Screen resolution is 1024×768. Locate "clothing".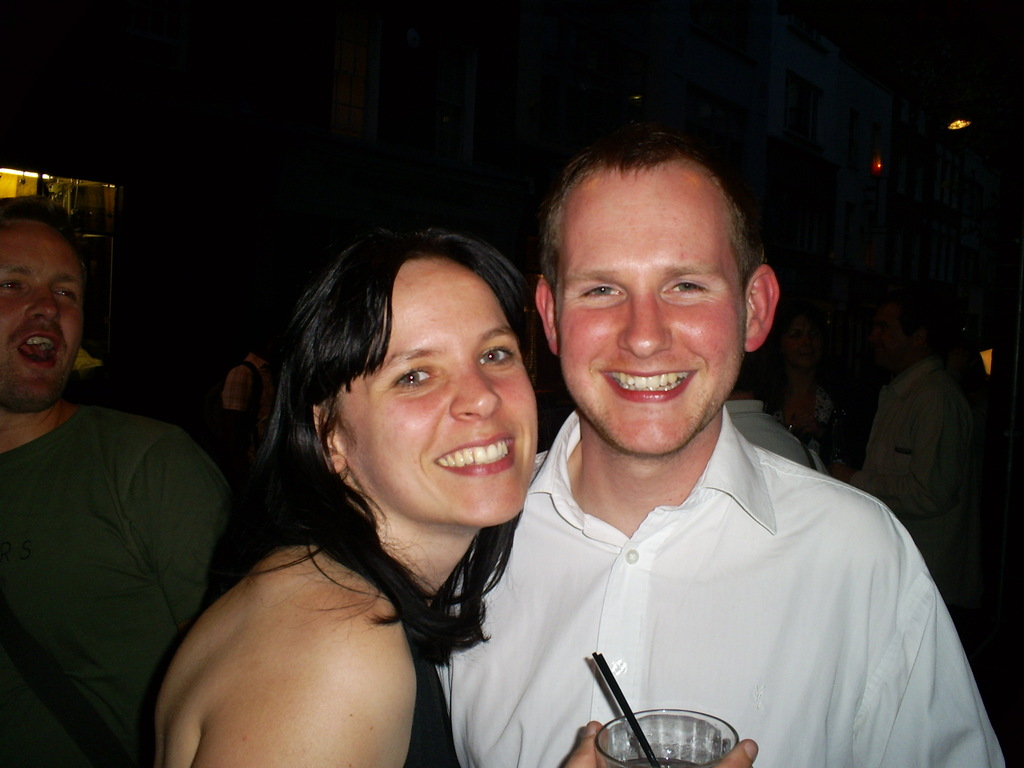
{"left": 440, "top": 412, "right": 1011, "bottom": 762}.
